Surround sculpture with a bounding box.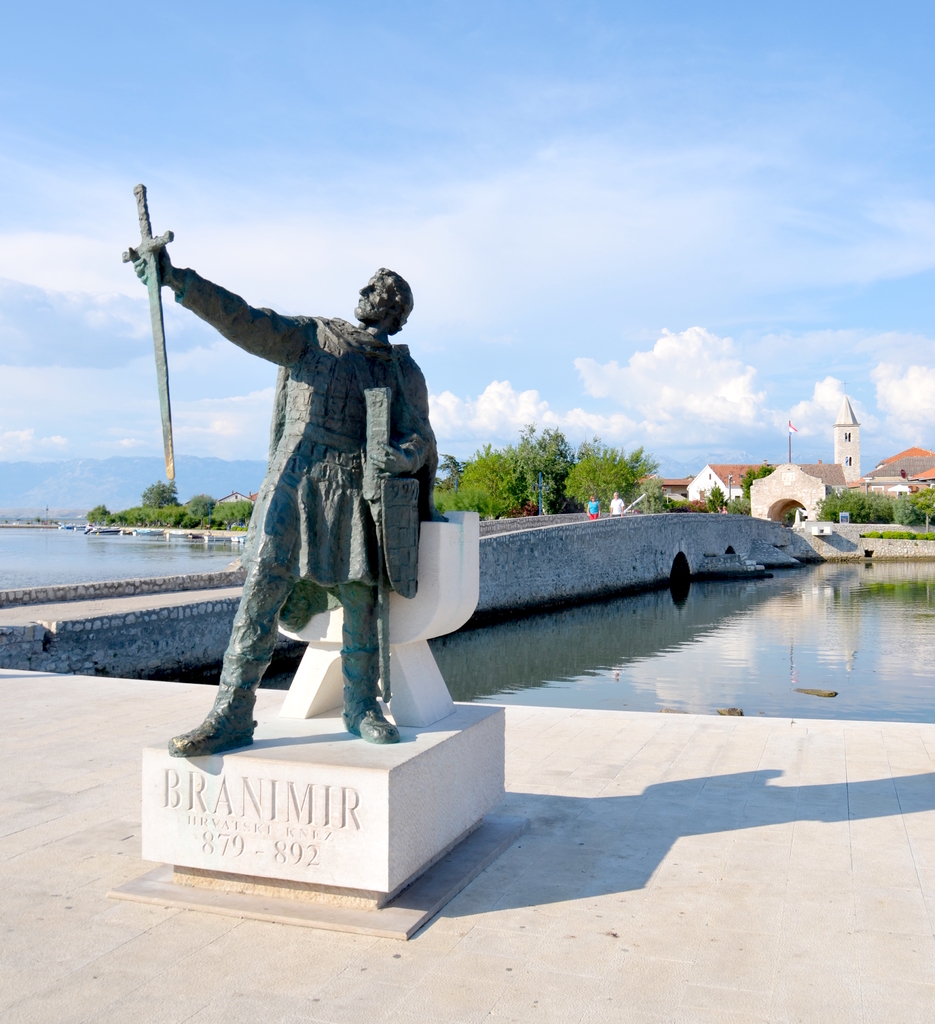
box(109, 162, 468, 750).
